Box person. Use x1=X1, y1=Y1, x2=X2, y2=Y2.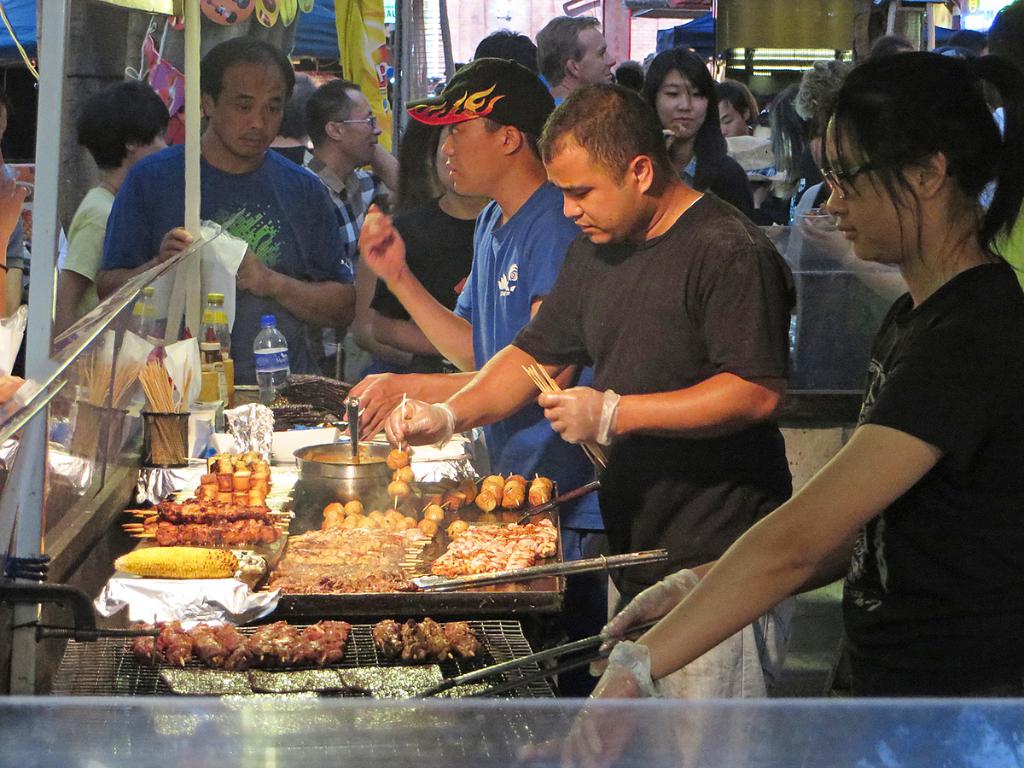
x1=305, y1=69, x2=405, y2=382.
